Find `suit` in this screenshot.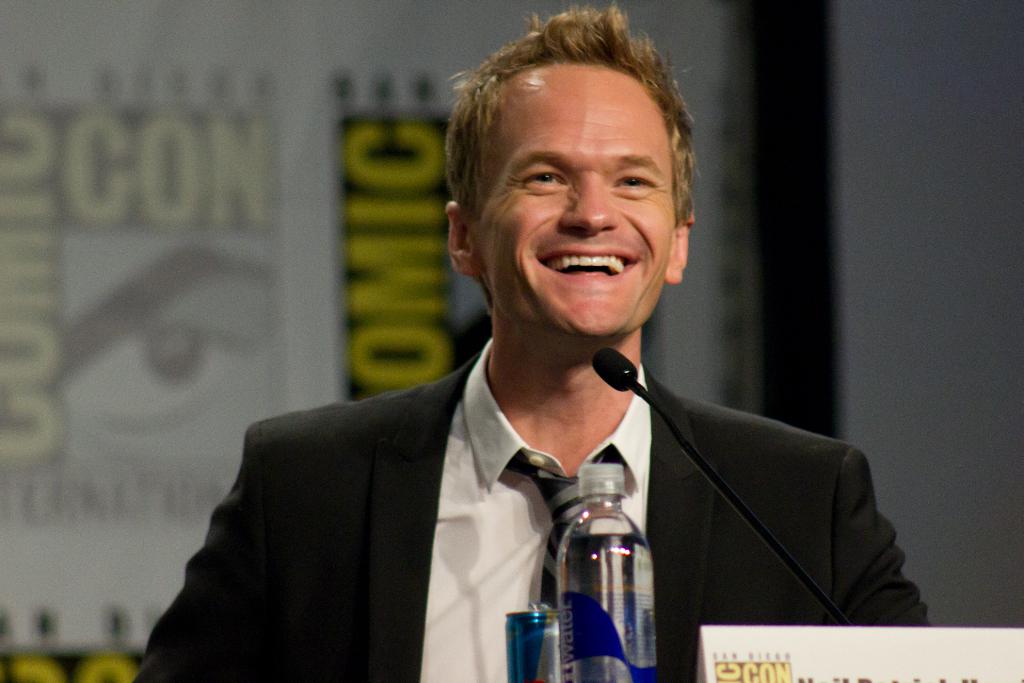
The bounding box for `suit` is 164,308,874,666.
